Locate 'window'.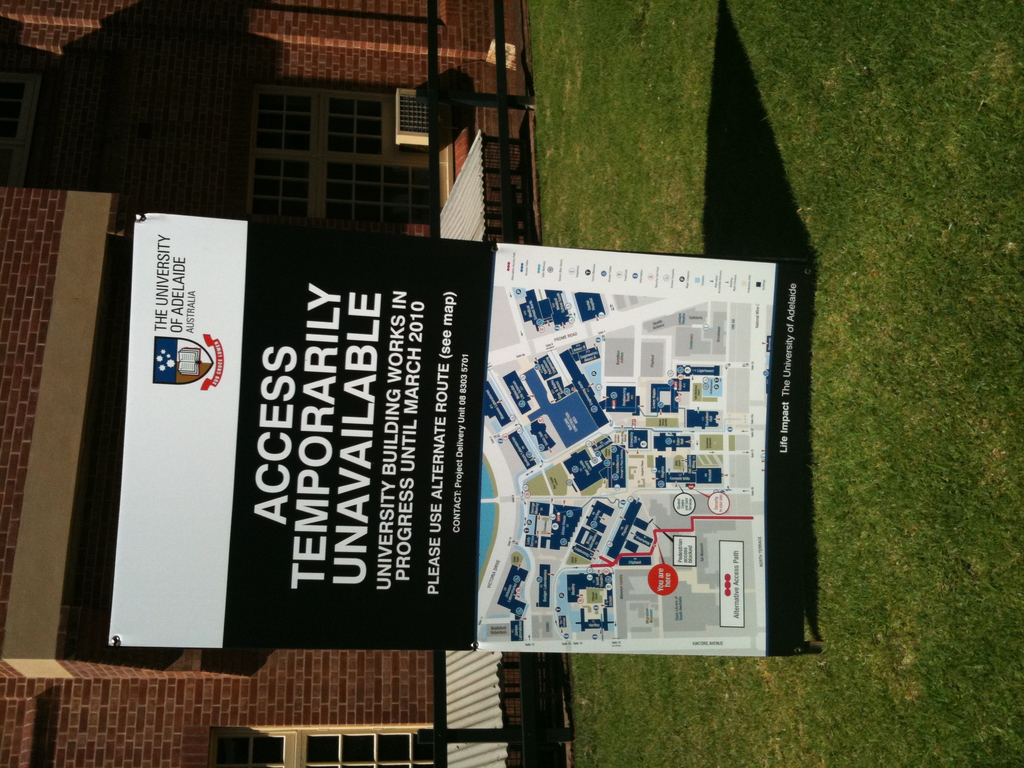
Bounding box: l=210, t=724, r=445, b=767.
